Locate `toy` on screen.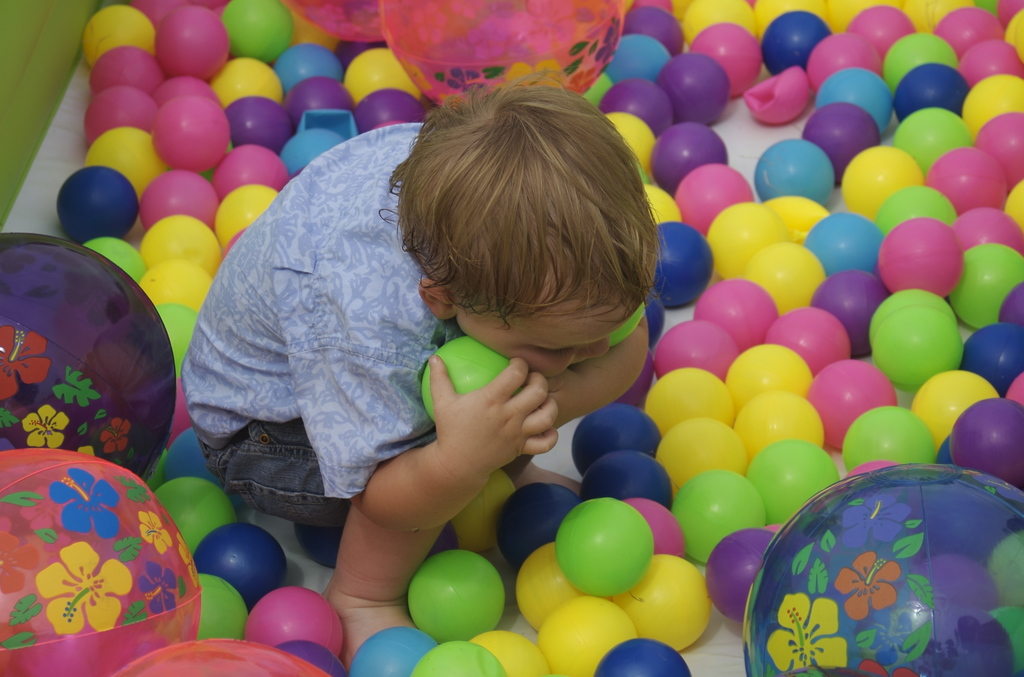
On screen at <box>698,523,772,624</box>.
